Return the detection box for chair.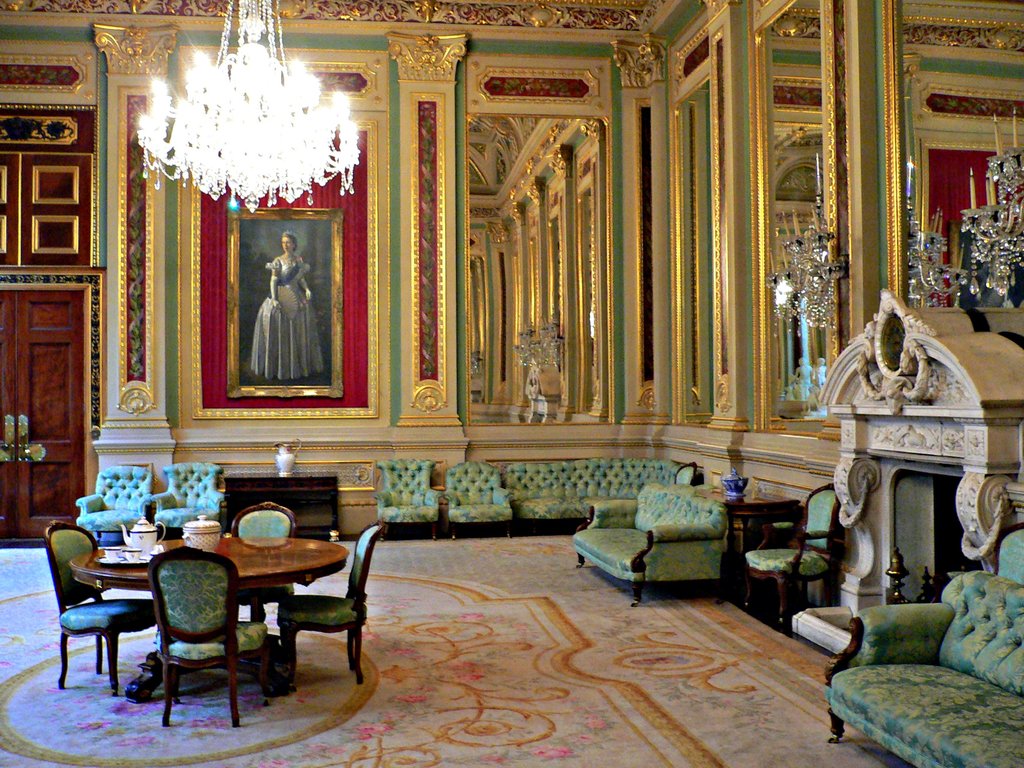
left=145, top=543, right=276, bottom=732.
